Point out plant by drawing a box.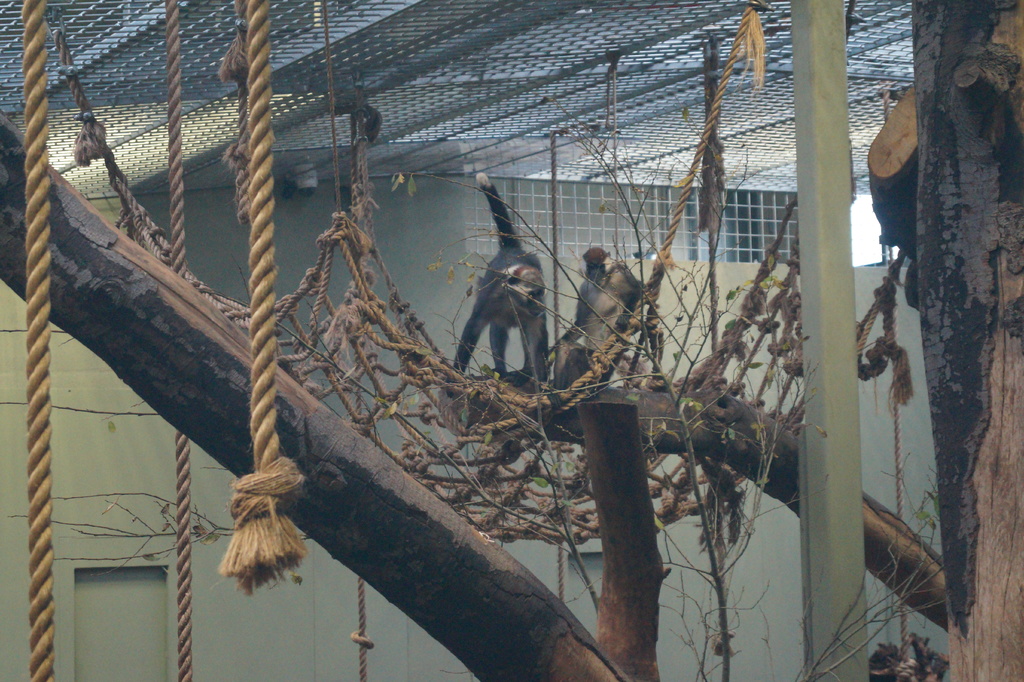
812:484:959:681.
